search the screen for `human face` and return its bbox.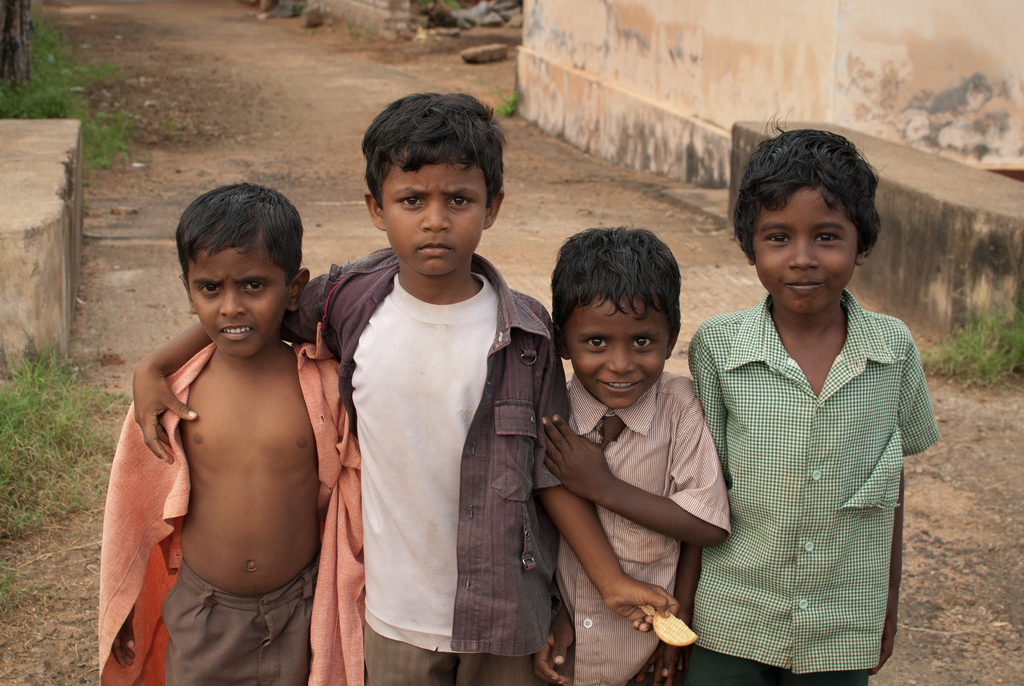
Found: bbox=(378, 143, 487, 279).
